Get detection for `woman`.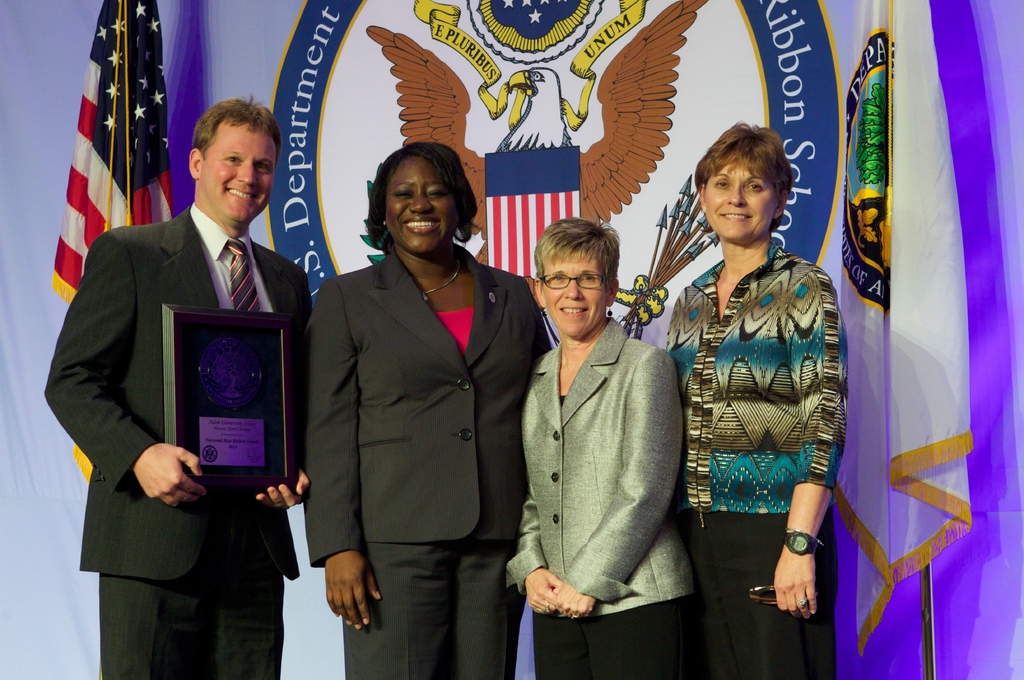
Detection: x1=656, y1=142, x2=846, y2=673.
